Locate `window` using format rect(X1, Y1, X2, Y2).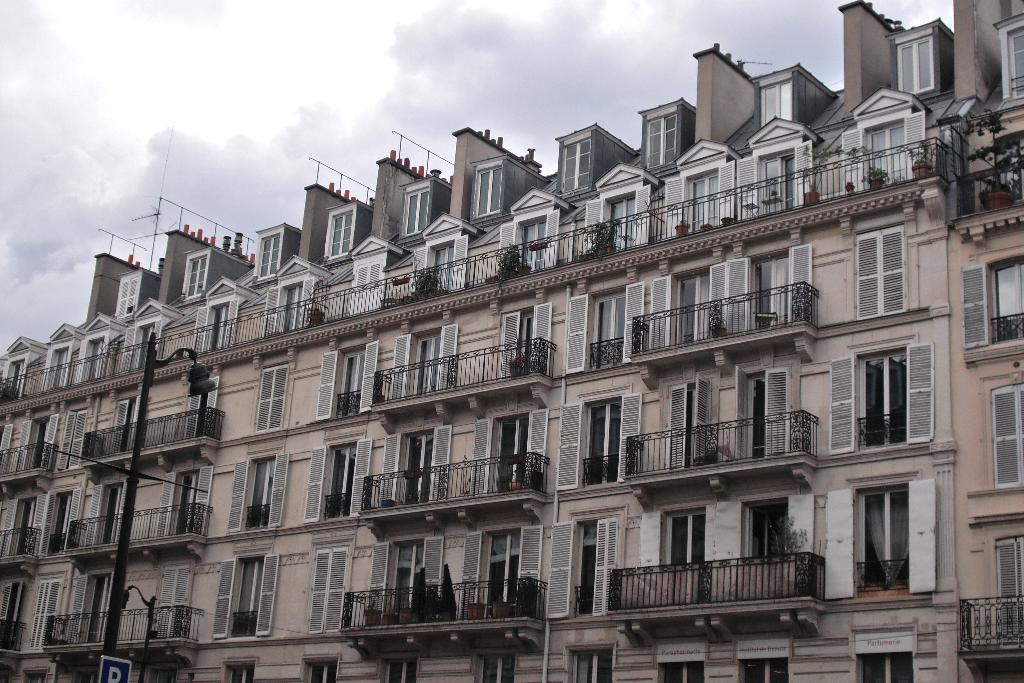
rect(976, 374, 1023, 499).
